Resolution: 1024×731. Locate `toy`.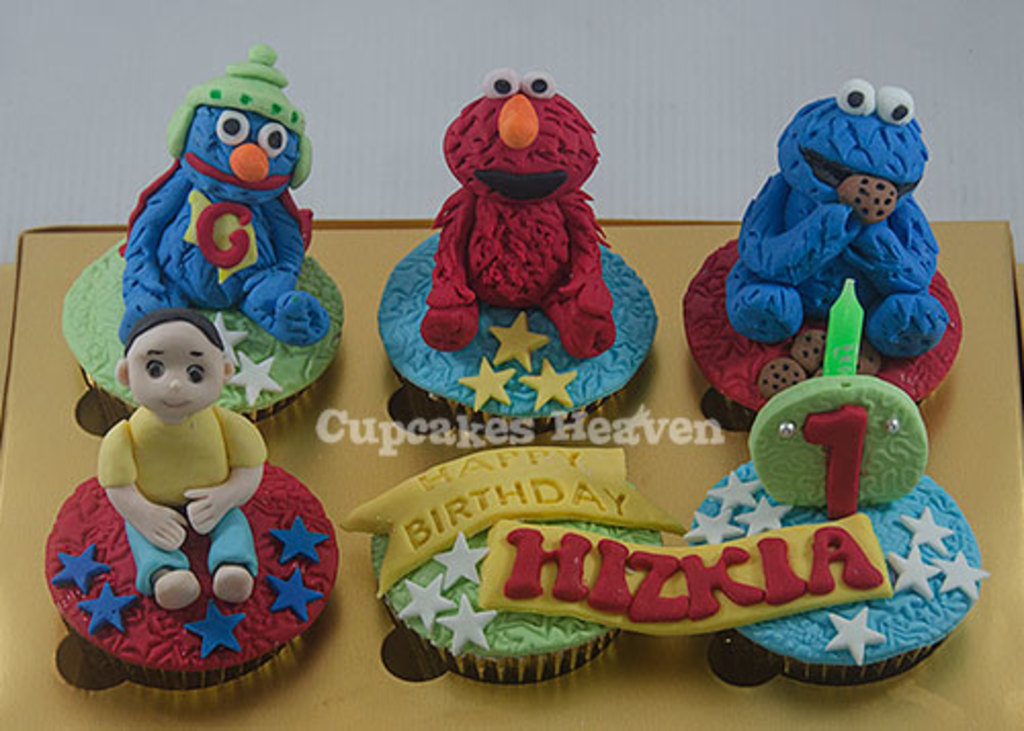
Rect(47, 274, 328, 684).
